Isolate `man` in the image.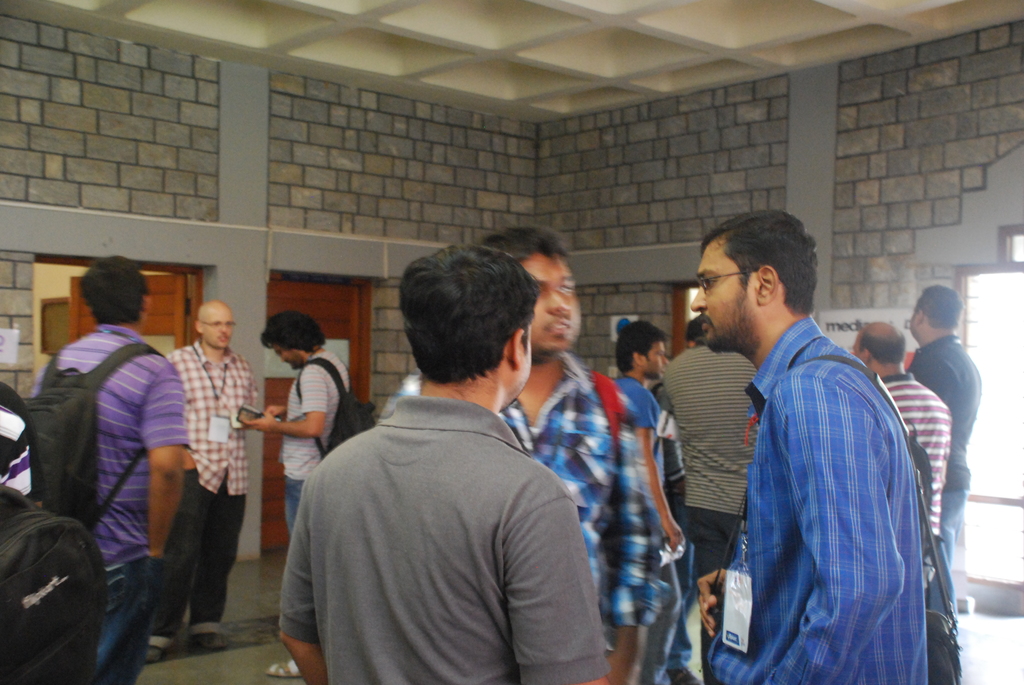
Isolated region: locate(145, 295, 260, 667).
